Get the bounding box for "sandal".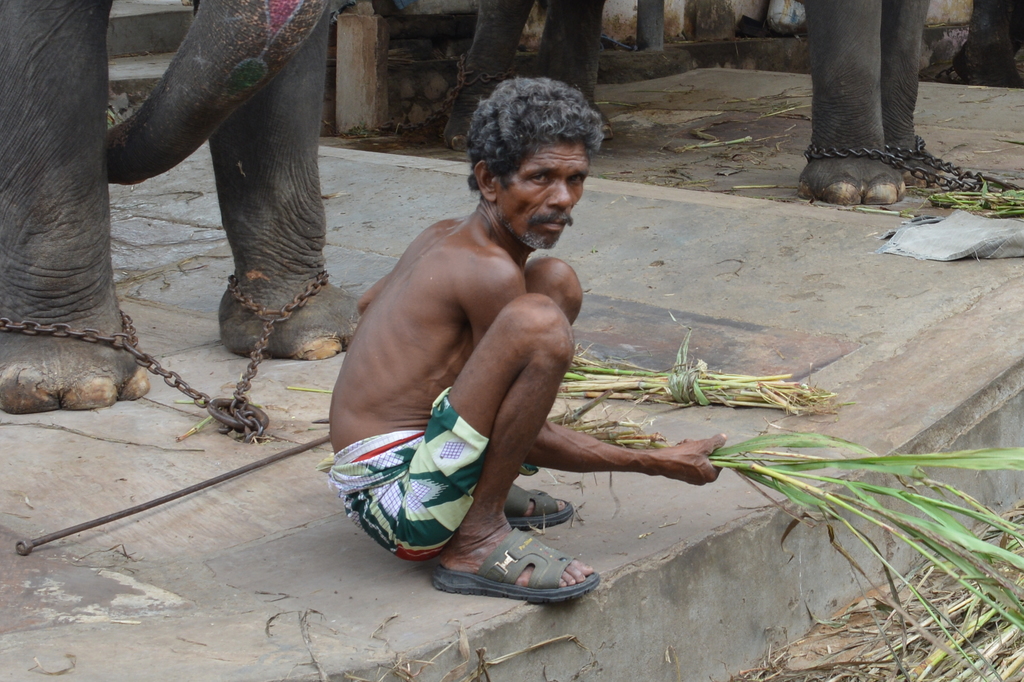
box(500, 480, 578, 526).
